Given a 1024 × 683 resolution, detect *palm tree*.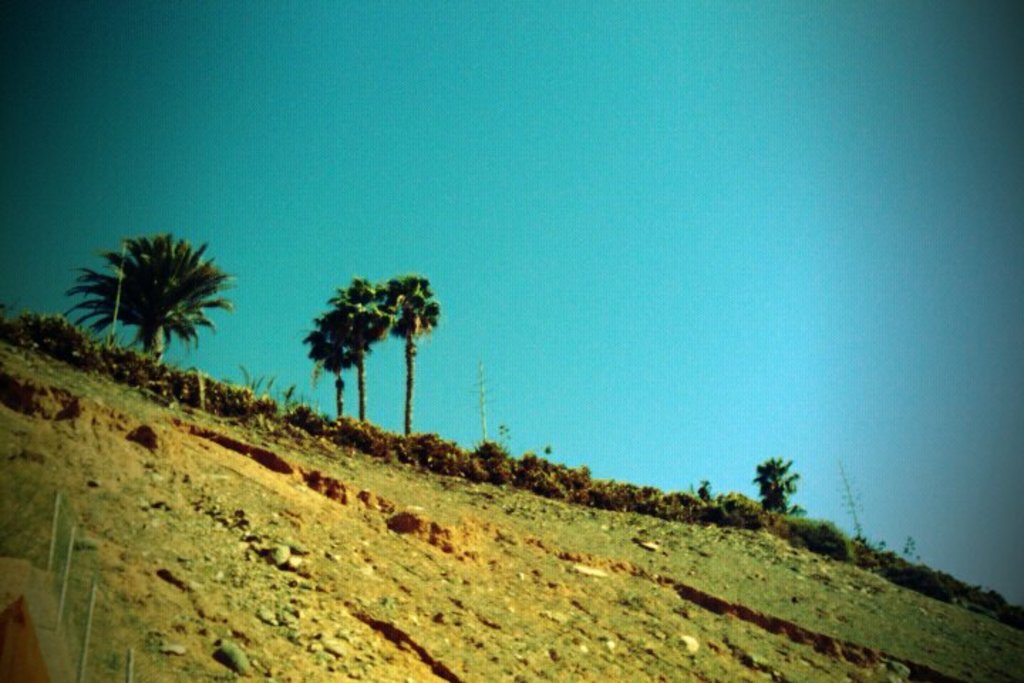
rect(370, 283, 451, 450).
